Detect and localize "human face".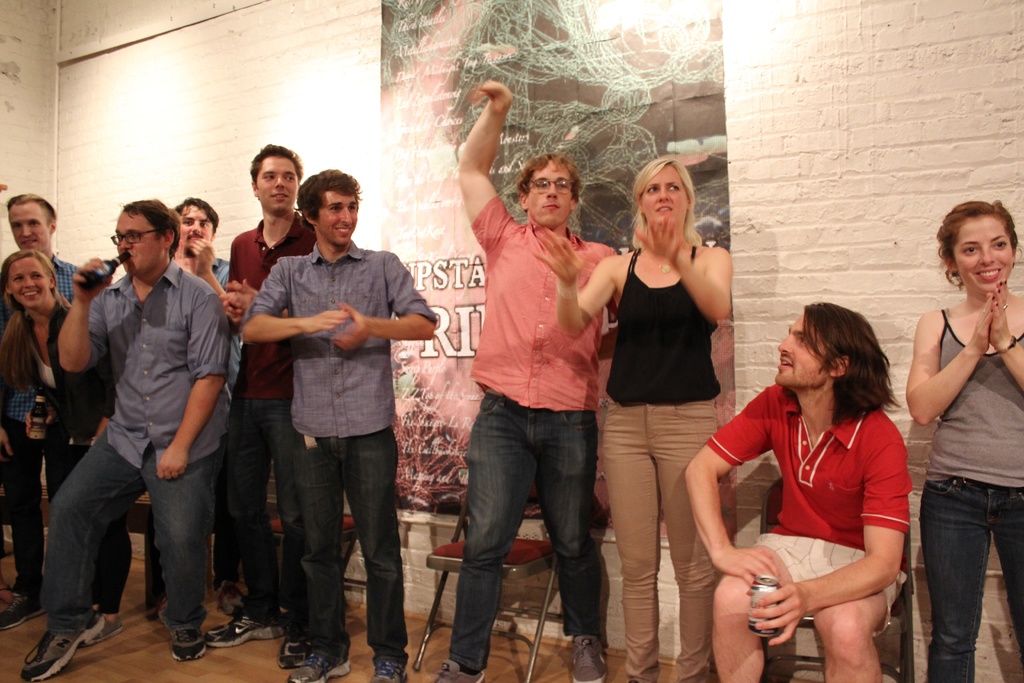
Localized at [950, 217, 1014, 293].
